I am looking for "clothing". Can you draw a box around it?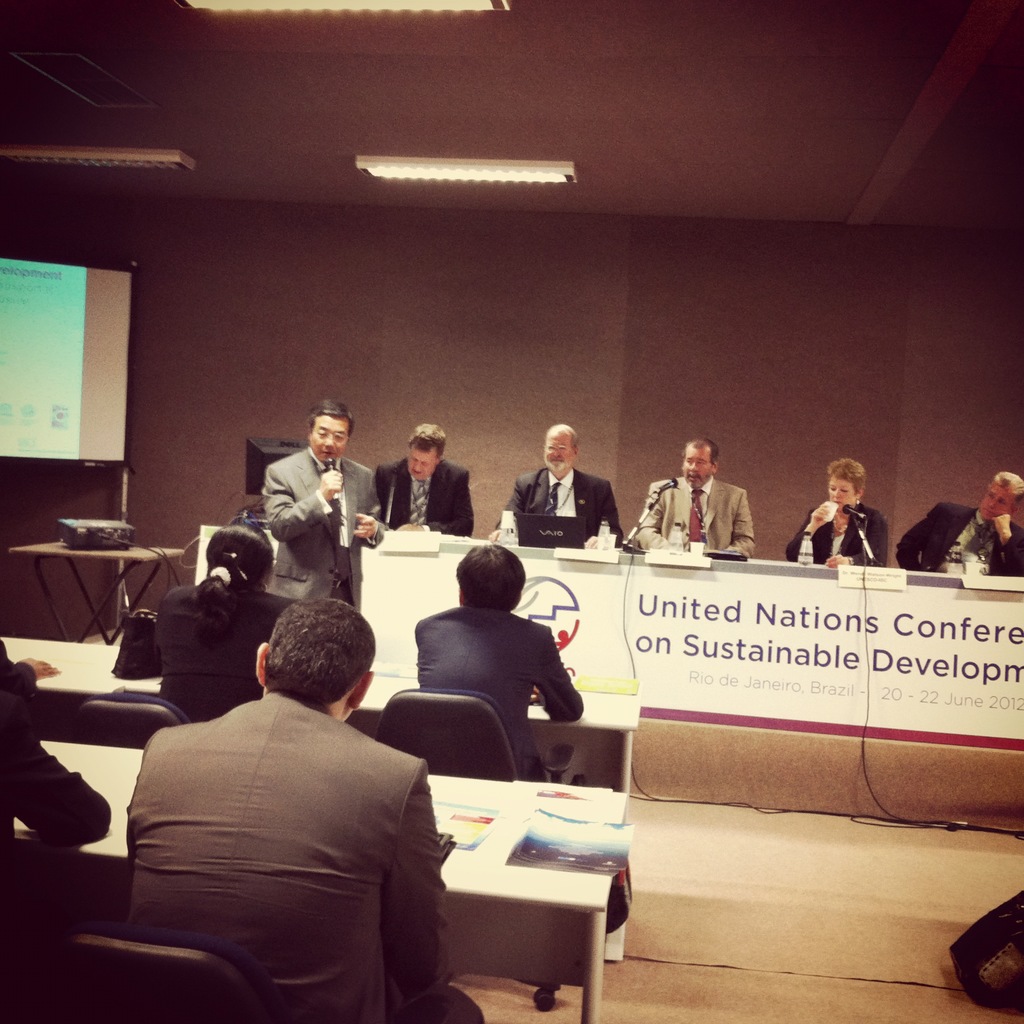
Sure, the bounding box is (left=787, top=509, right=883, bottom=568).
